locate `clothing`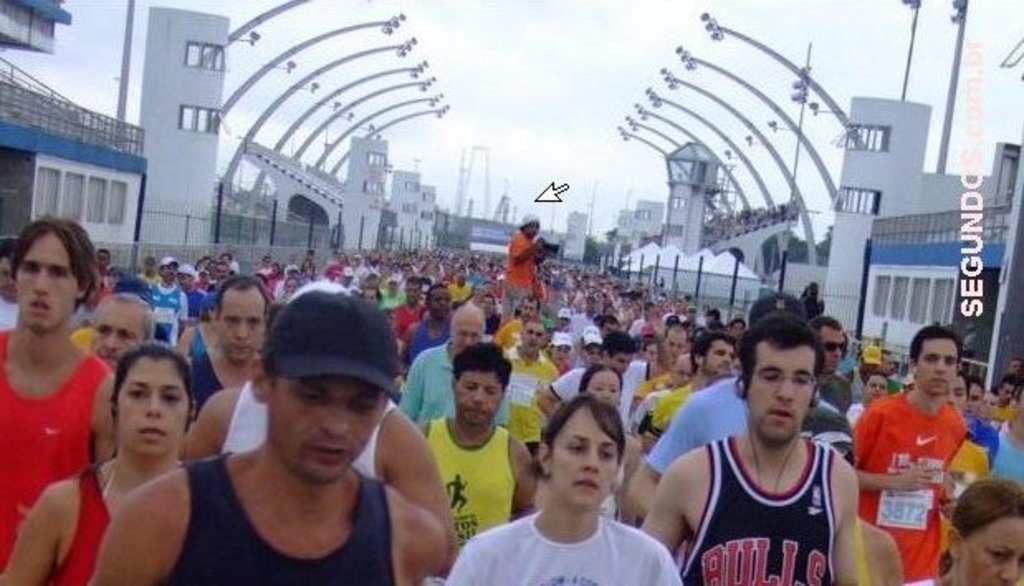
left=989, top=425, right=1022, bottom=483
